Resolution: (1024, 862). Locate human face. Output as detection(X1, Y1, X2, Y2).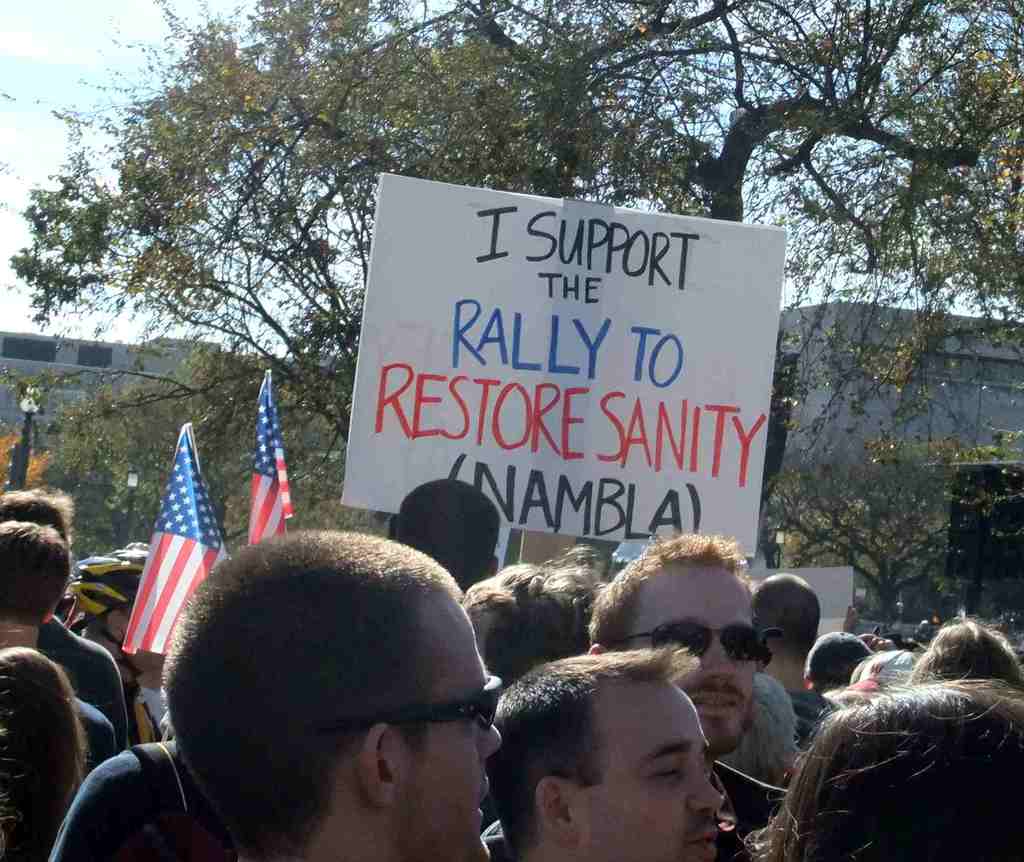
detection(632, 563, 761, 746).
